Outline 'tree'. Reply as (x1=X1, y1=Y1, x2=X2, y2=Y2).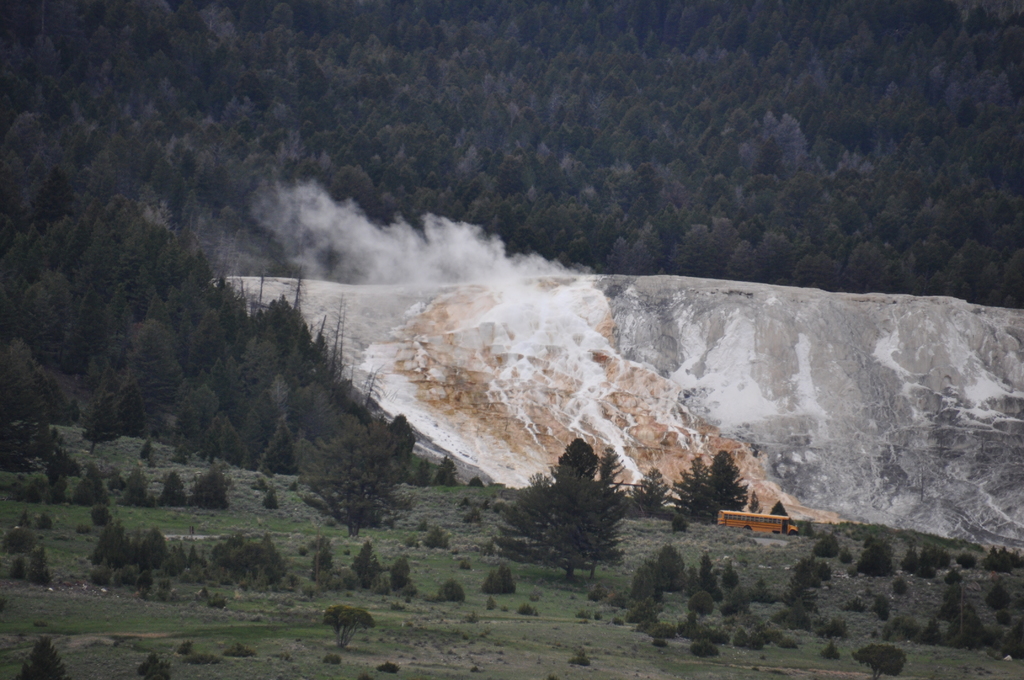
(x1=852, y1=540, x2=898, y2=575).
